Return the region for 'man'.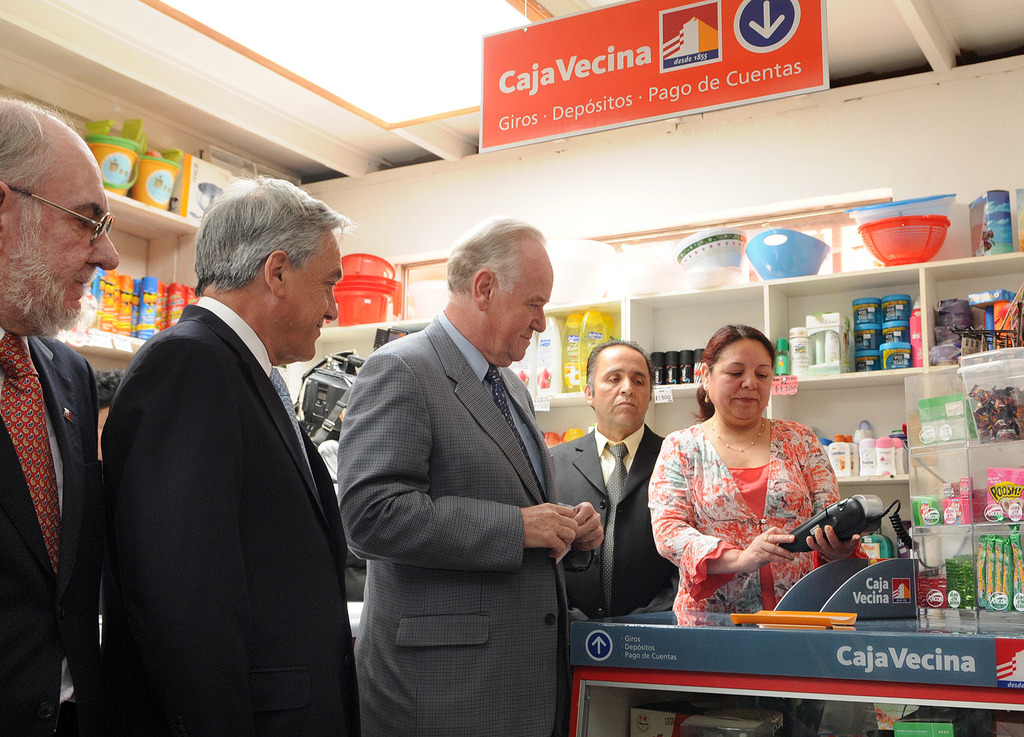
crop(543, 335, 670, 619).
